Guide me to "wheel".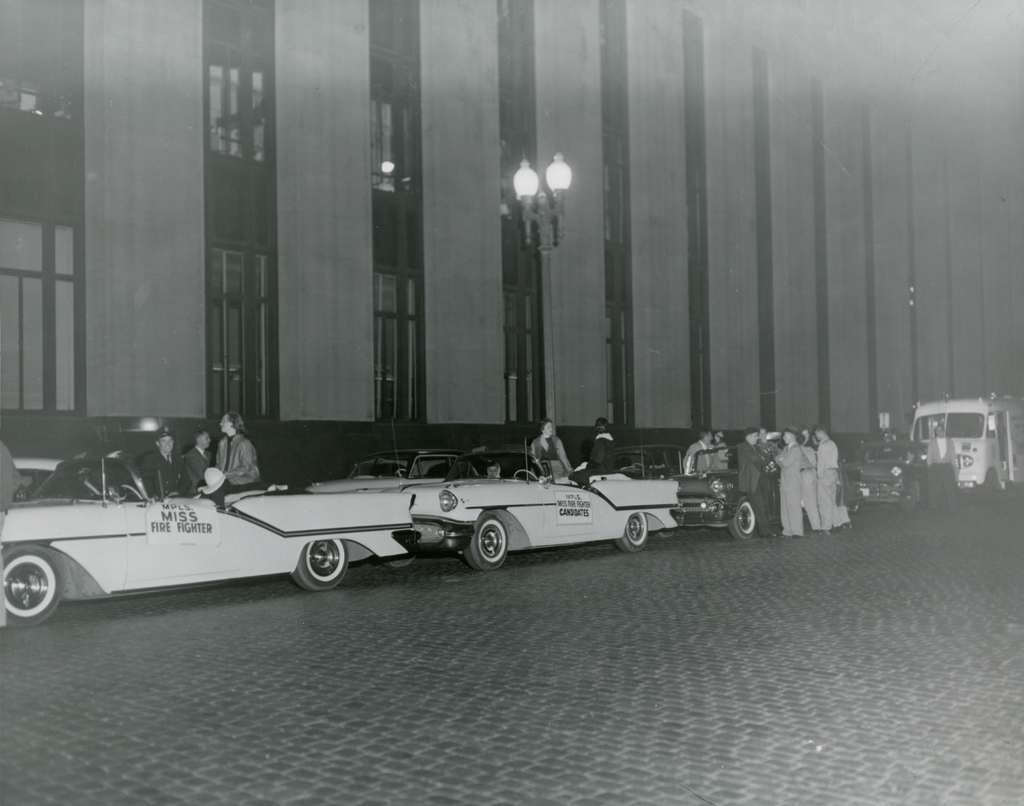
Guidance: 657:531:678:543.
